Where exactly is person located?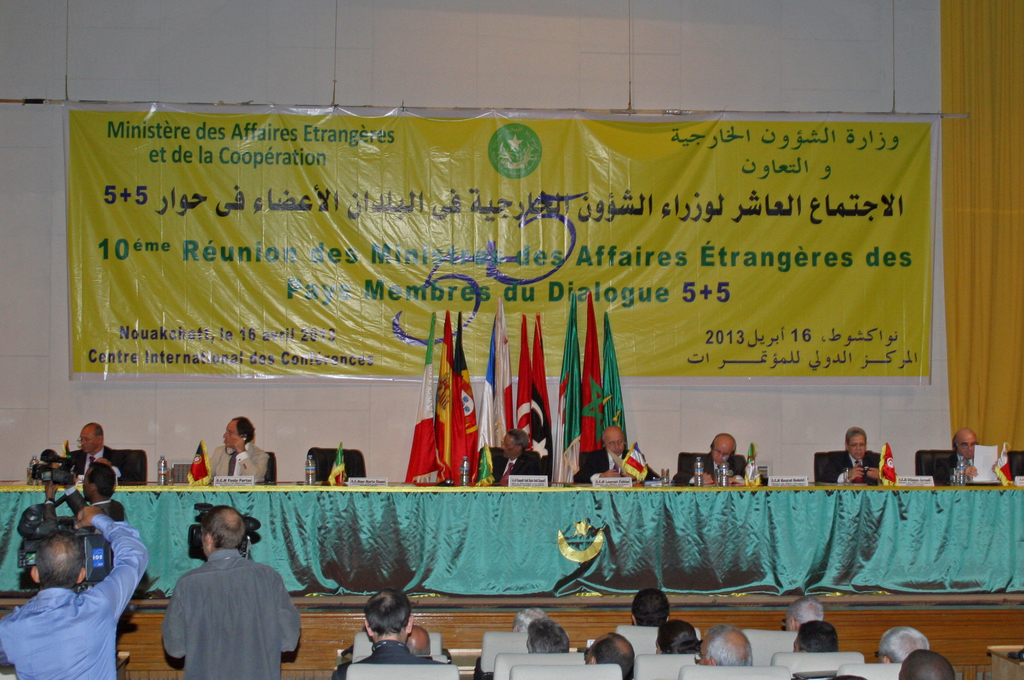
Its bounding box is (568, 423, 655, 487).
